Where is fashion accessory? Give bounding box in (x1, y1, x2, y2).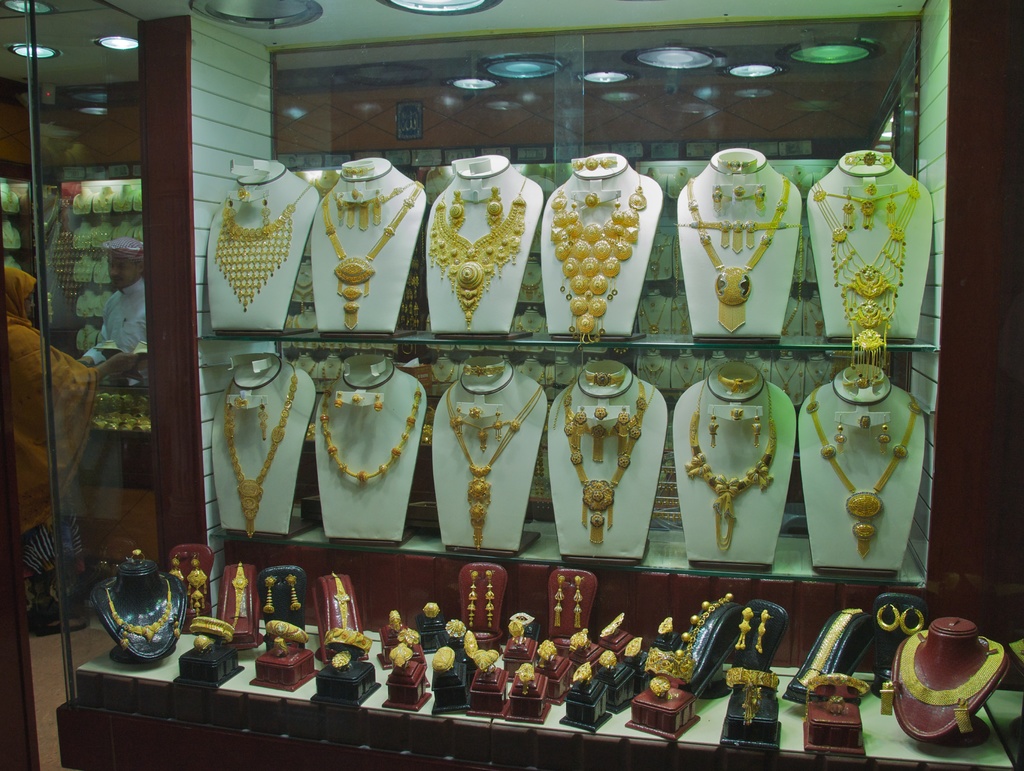
(806, 384, 927, 558).
